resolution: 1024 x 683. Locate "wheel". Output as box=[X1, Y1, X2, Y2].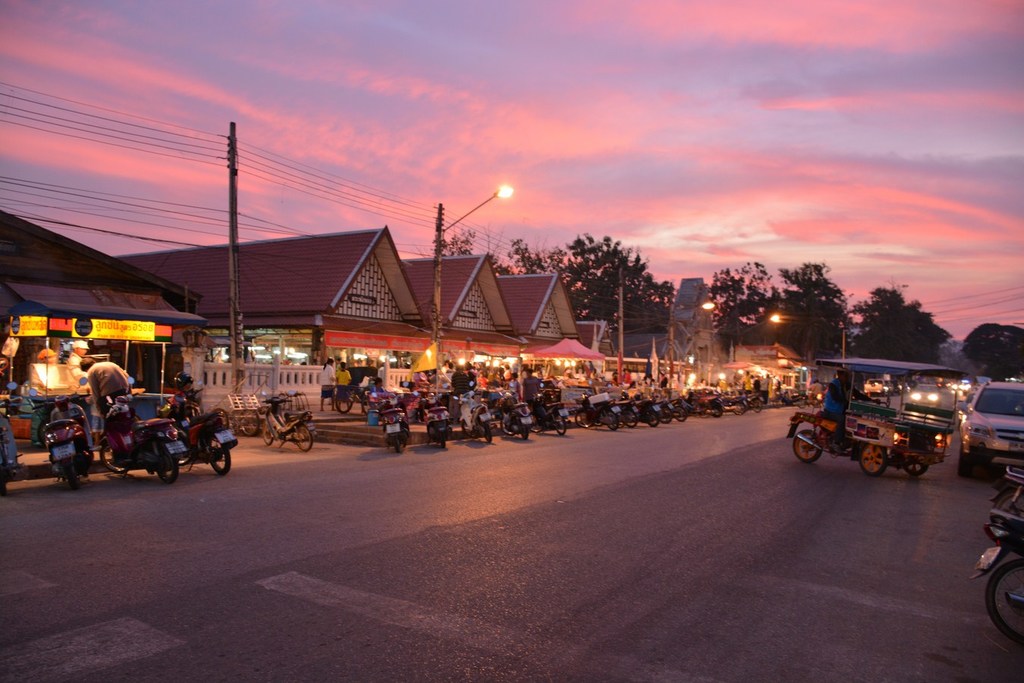
box=[595, 421, 604, 426].
